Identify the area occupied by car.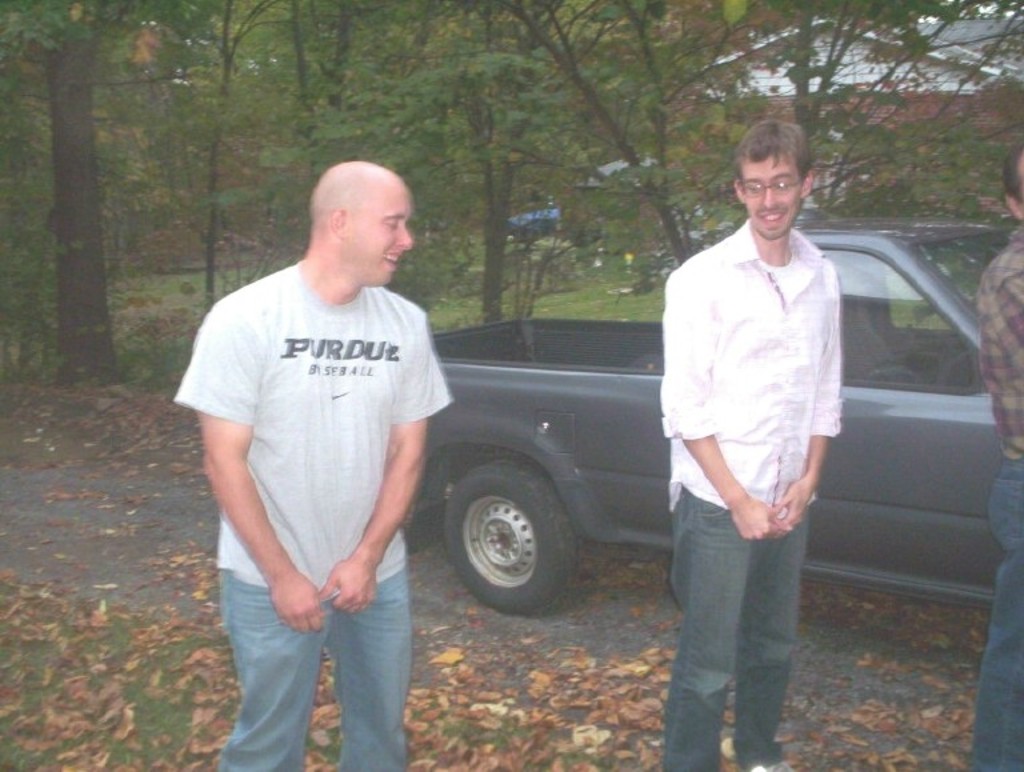
Area: [x1=401, y1=216, x2=1017, y2=619].
